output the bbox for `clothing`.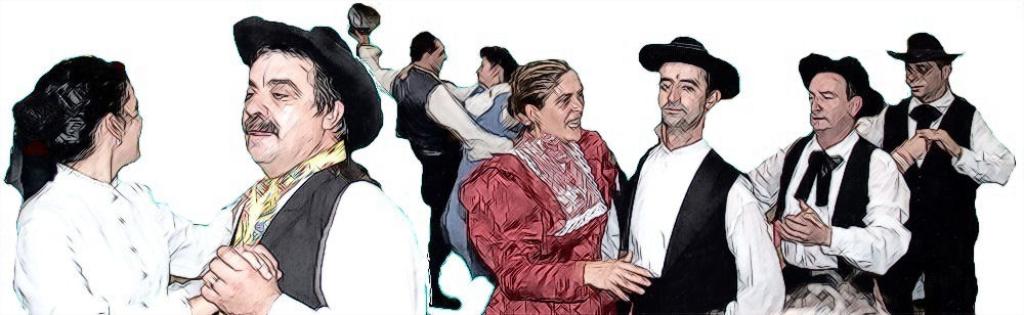
(left=855, top=93, right=1016, bottom=314).
